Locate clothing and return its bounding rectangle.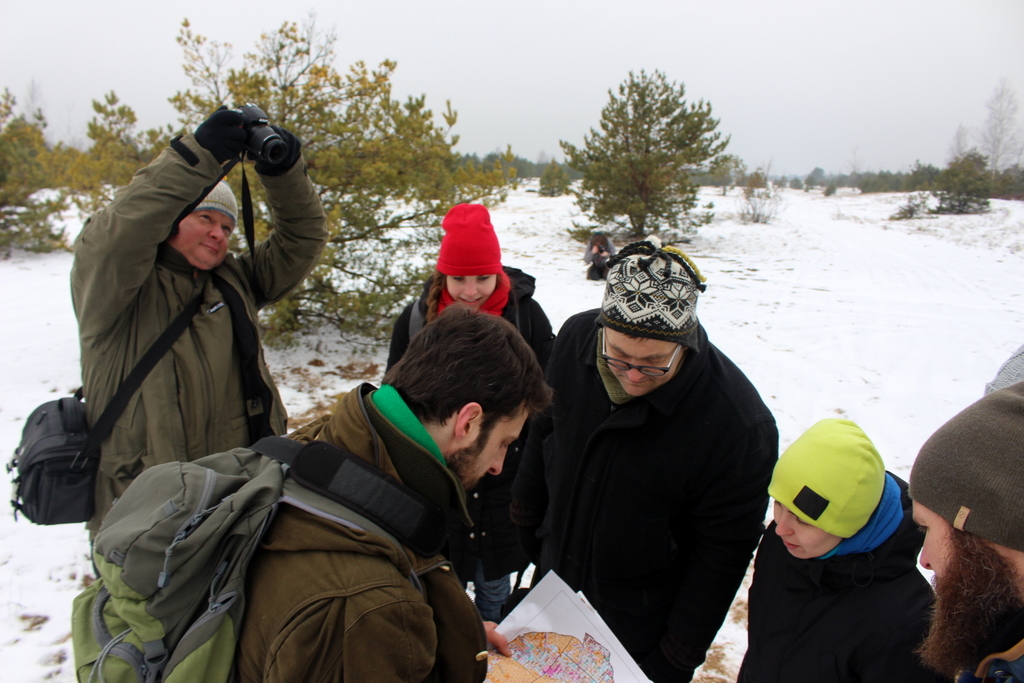
l=231, t=375, r=471, b=682.
